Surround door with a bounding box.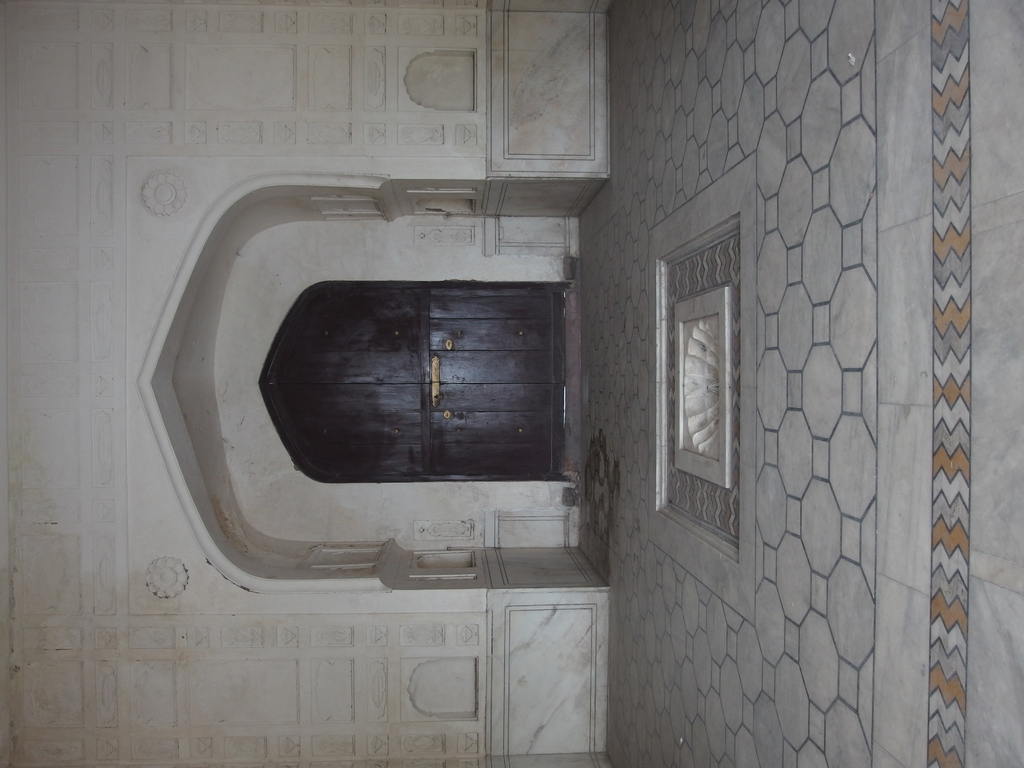
[252,271,564,489].
